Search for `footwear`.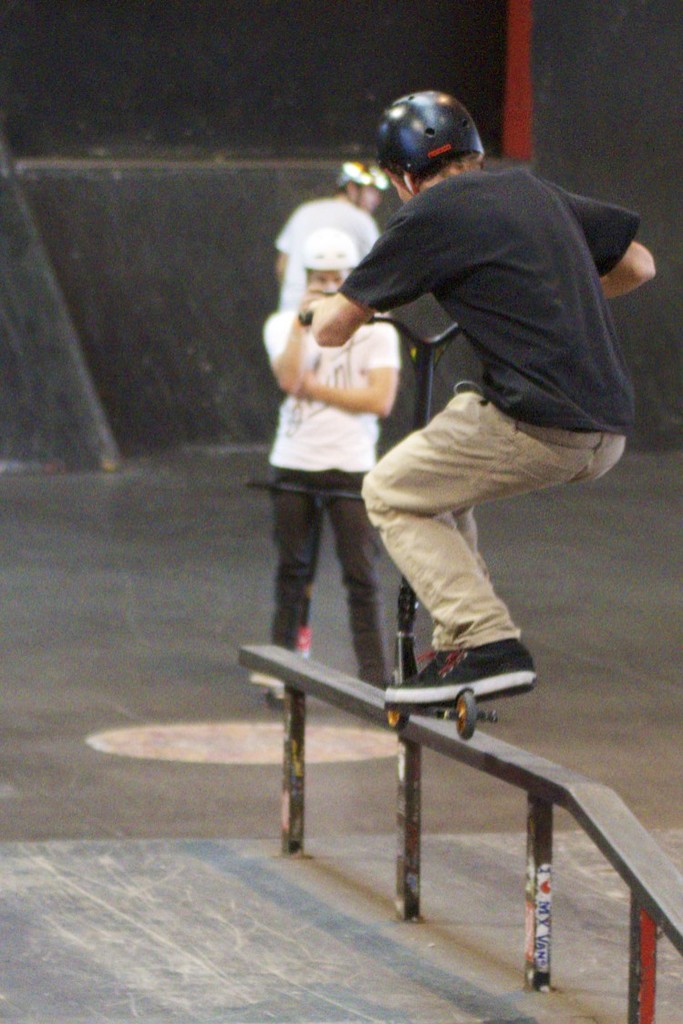
Found at 389/638/536/708.
